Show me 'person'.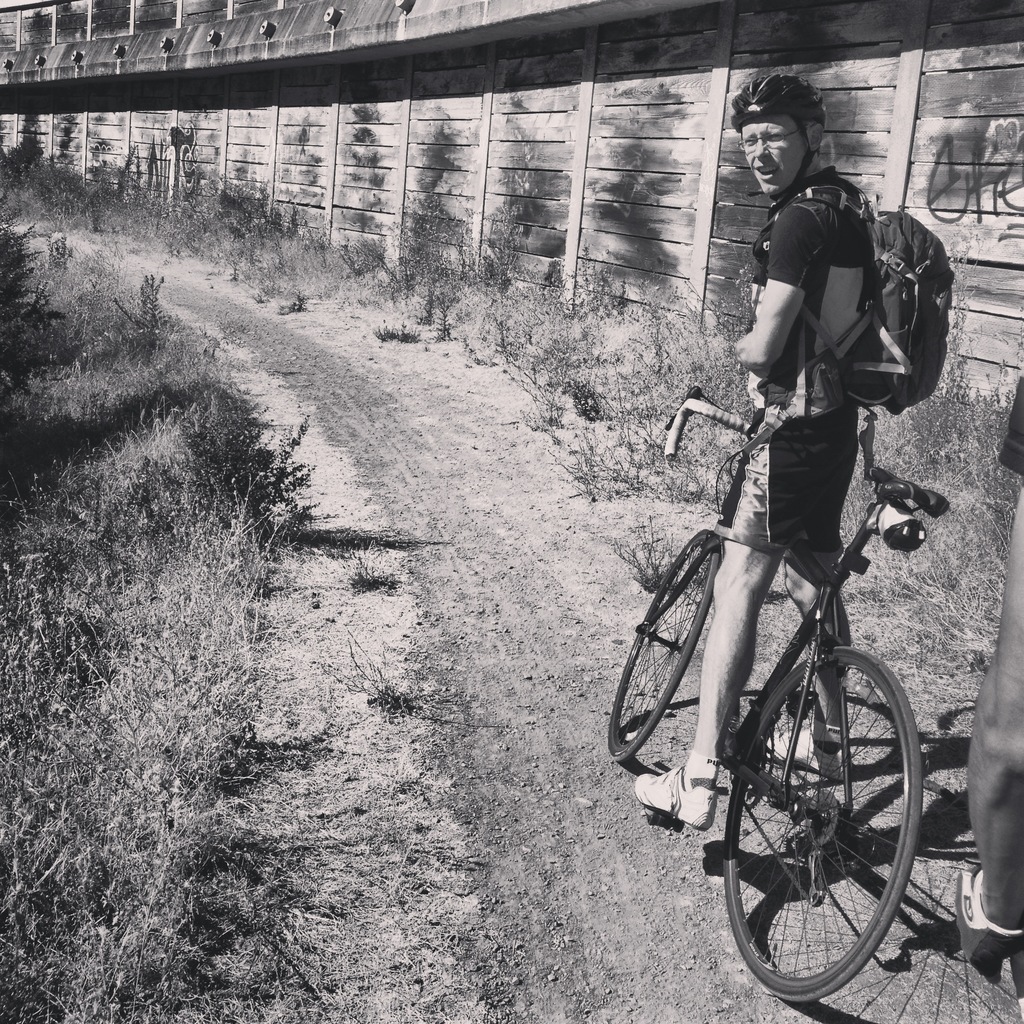
'person' is here: [657, 122, 943, 927].
